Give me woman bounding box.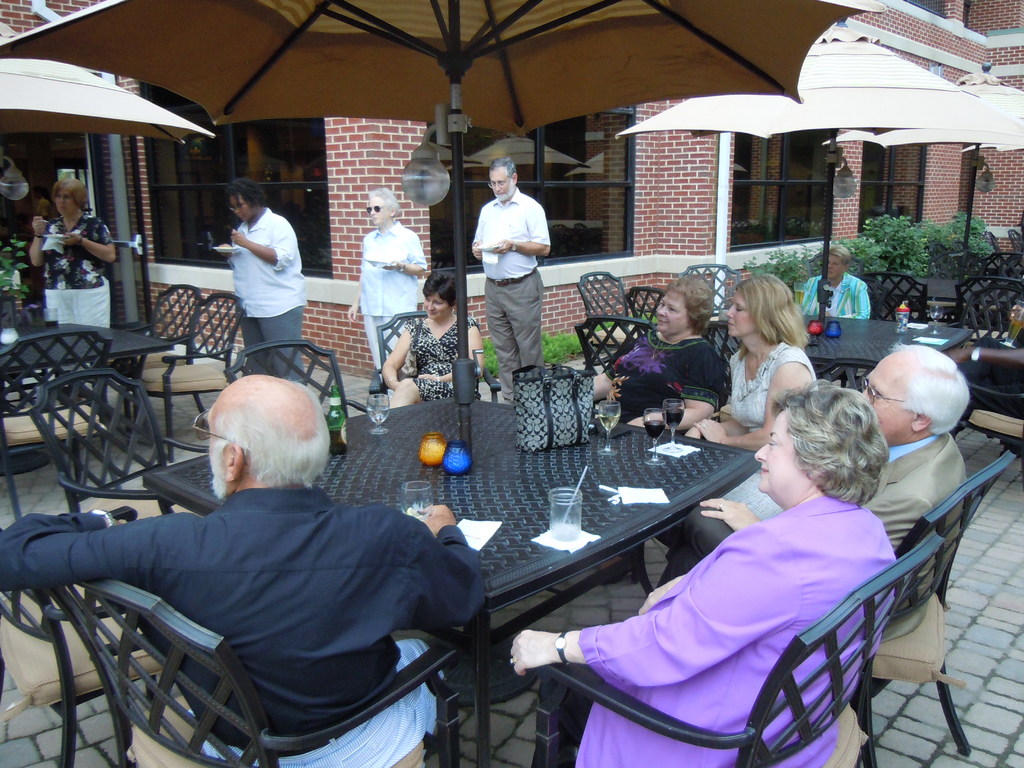
381/273/483/409.
